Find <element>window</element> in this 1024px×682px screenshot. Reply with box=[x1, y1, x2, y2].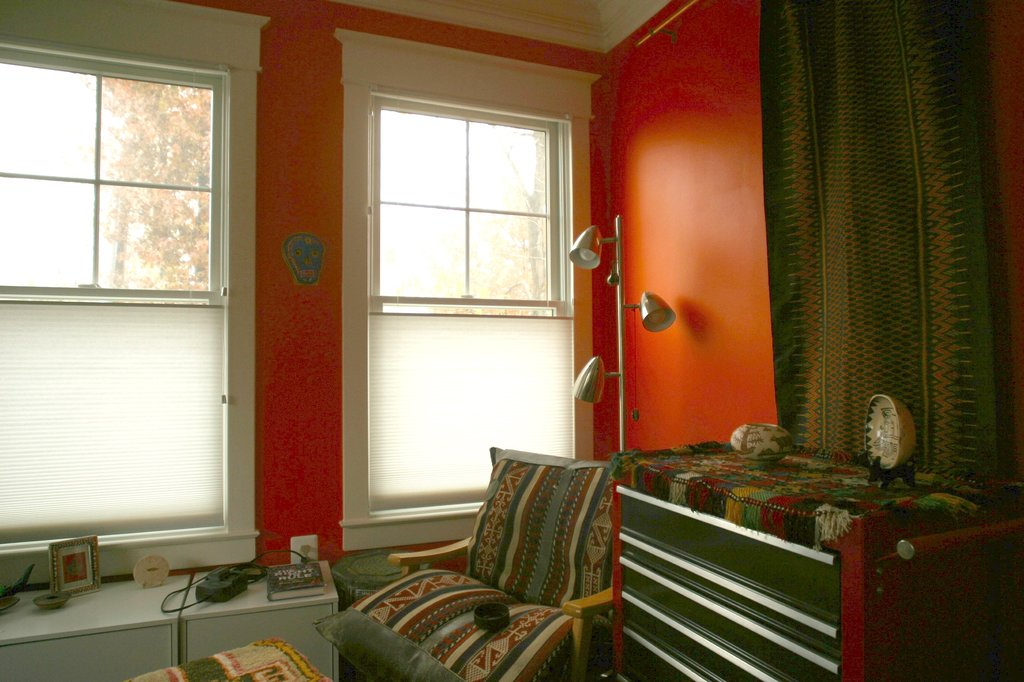
box=[0, 60, 232, 535].
